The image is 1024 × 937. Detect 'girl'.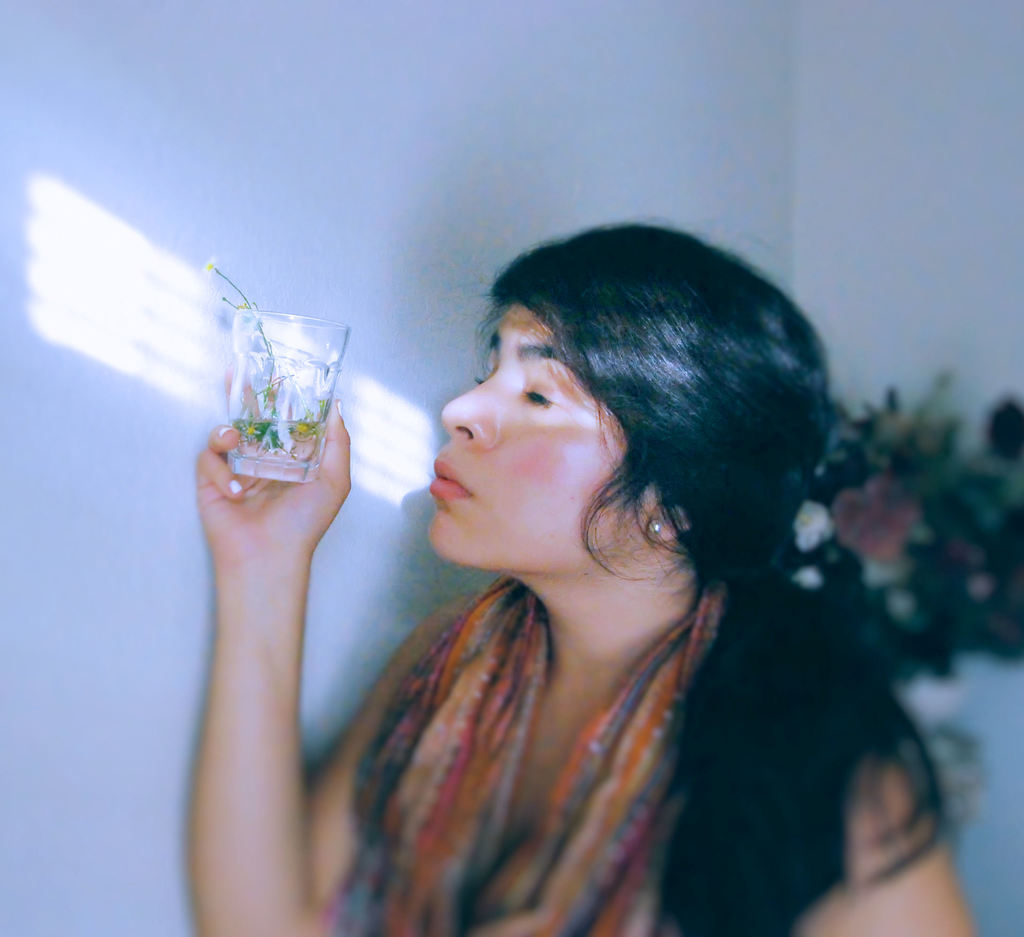
Detection: (left=194, top=222, right=976, bottom=936).
